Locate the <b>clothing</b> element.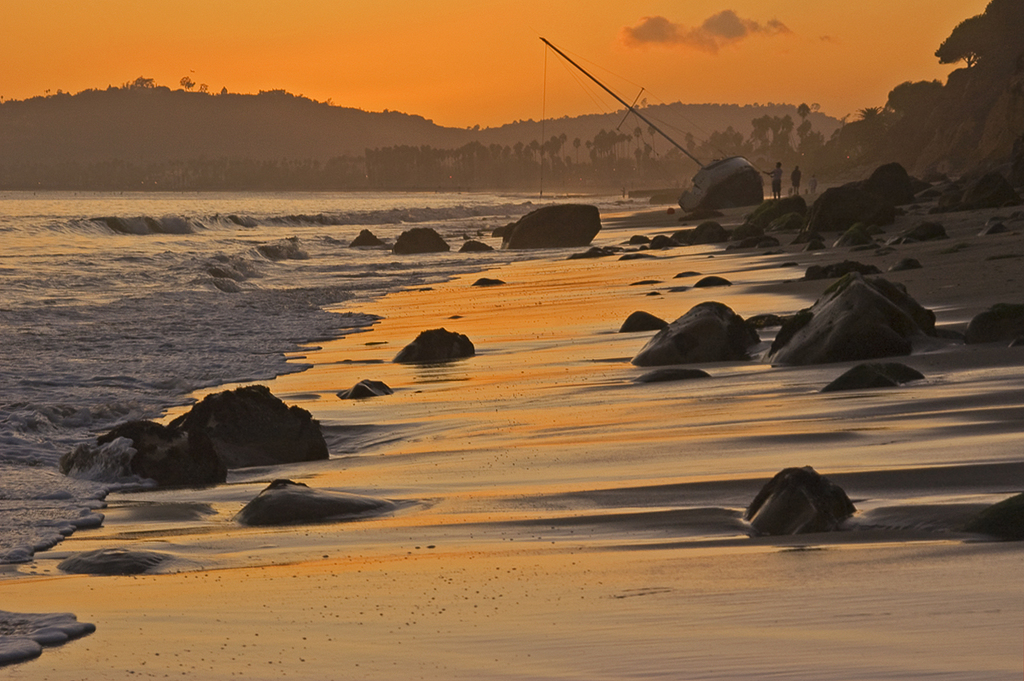
Element bbox: select_region(770, 167, 782, 199).
